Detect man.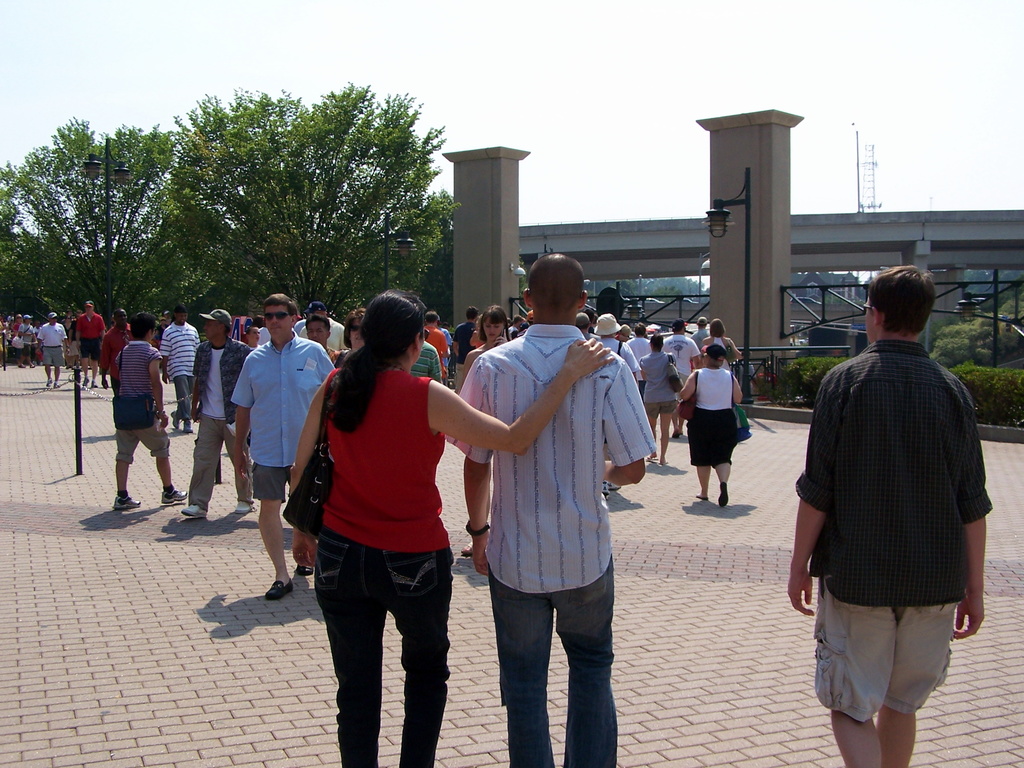
Detected at (left=312, top=313, right=340, bottom=358).
